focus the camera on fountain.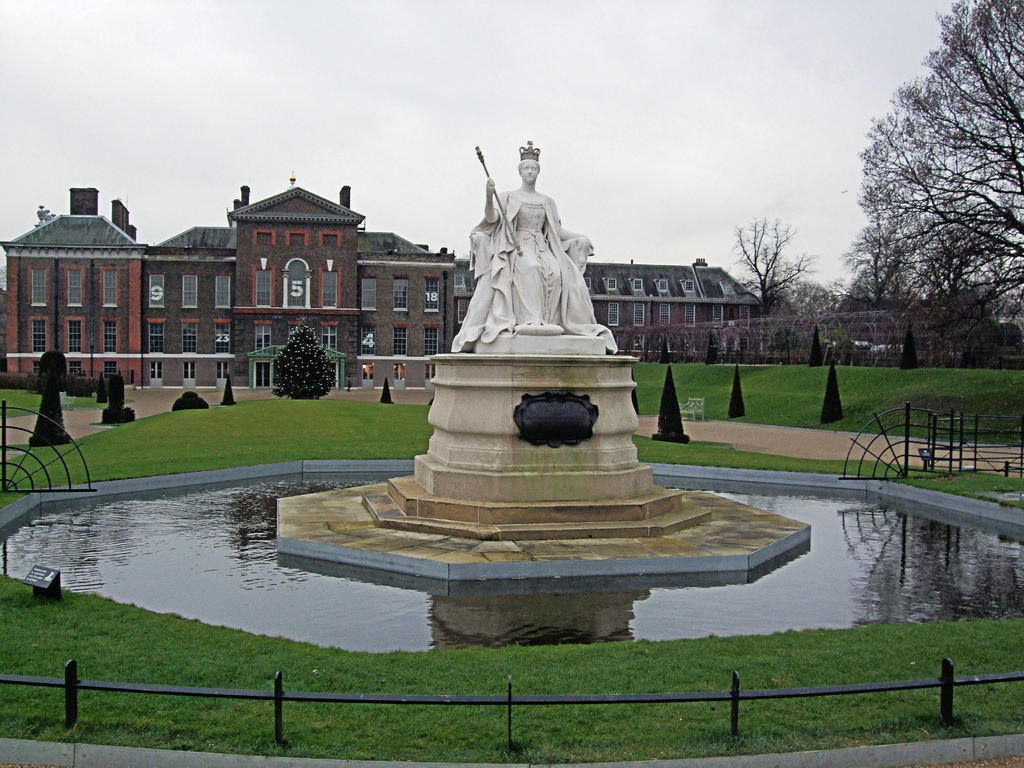
Focus region: pyautogui.locateOnScreen(216, 187, 869, 642).
